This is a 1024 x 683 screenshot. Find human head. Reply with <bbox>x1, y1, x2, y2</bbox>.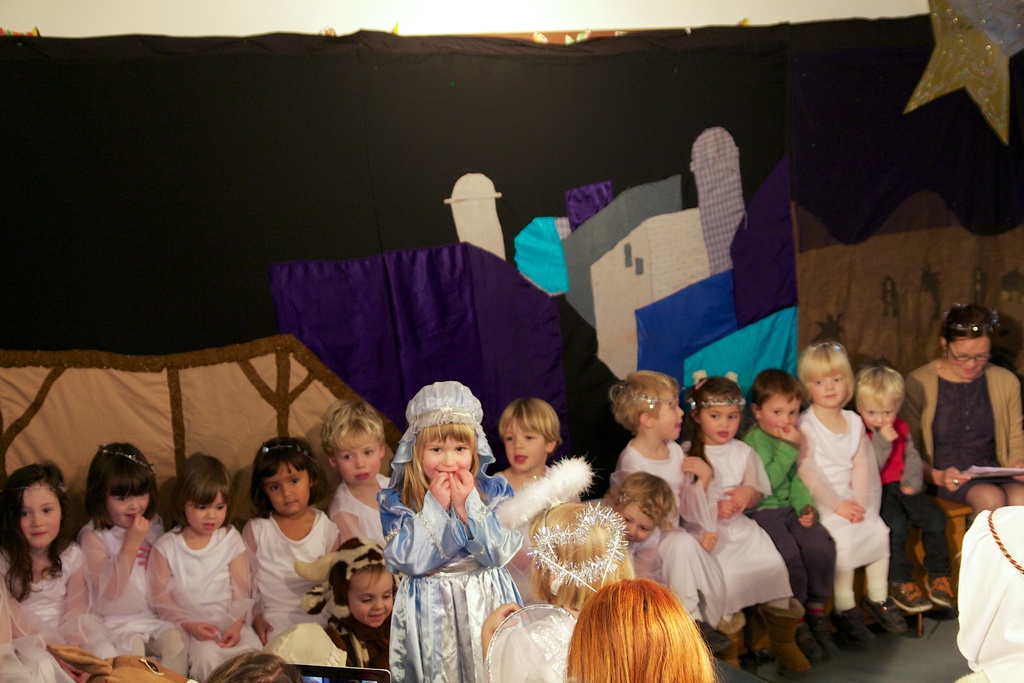
<bbox>607, 374, 683, 438</bbox>.
